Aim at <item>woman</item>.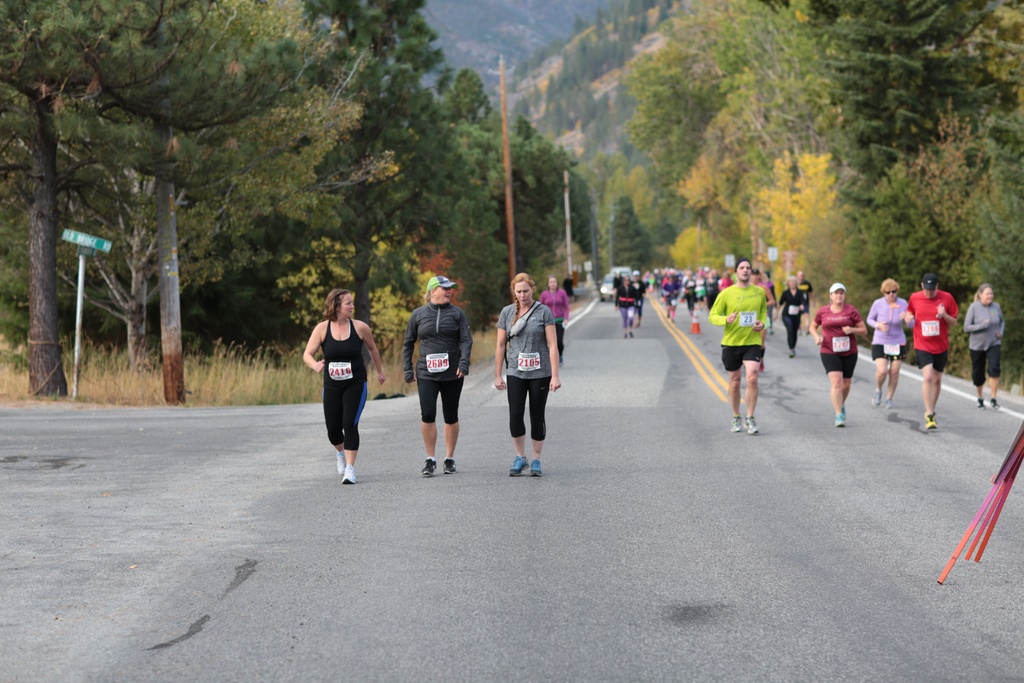
Aimed at {"left": 615, "top": 280, "right": 639, "bottom": 336}.
